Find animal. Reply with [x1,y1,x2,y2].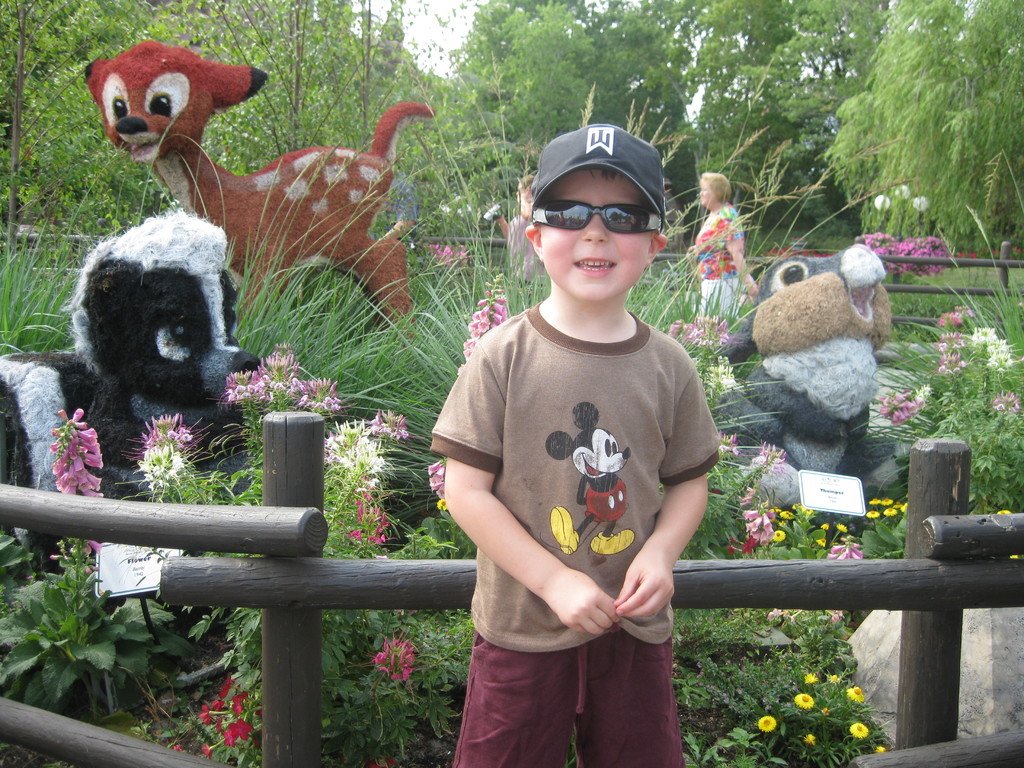
[72,39,435,342].
